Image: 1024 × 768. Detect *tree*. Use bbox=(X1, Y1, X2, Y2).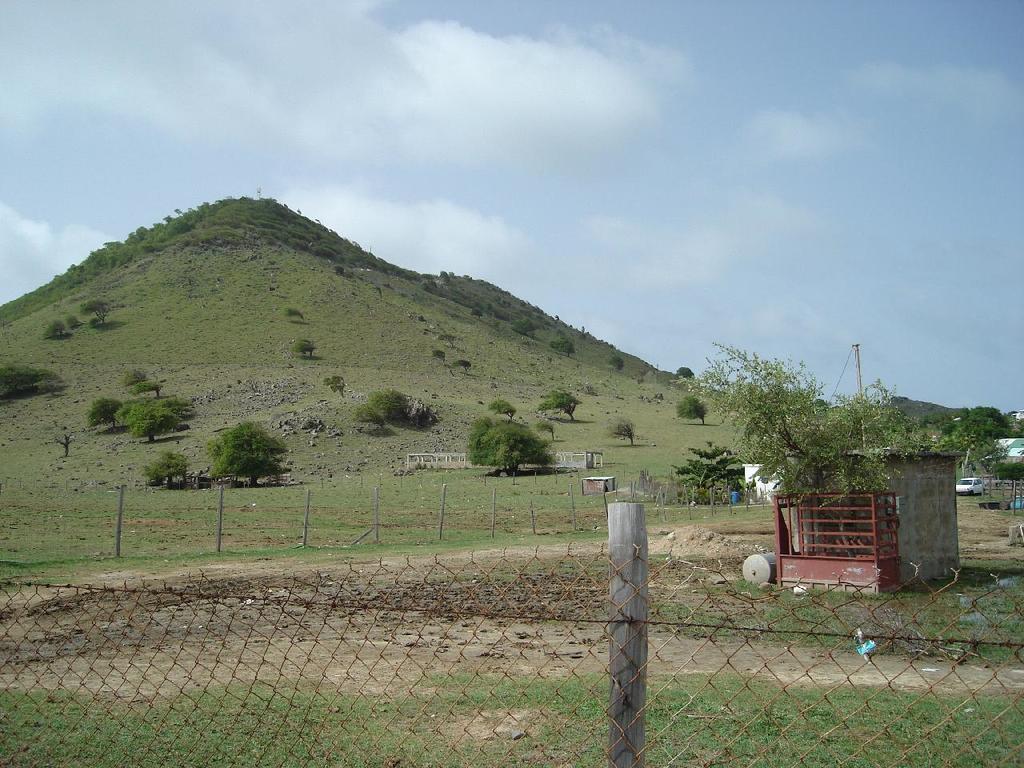
bbox=(536, 392, 582, 422).
